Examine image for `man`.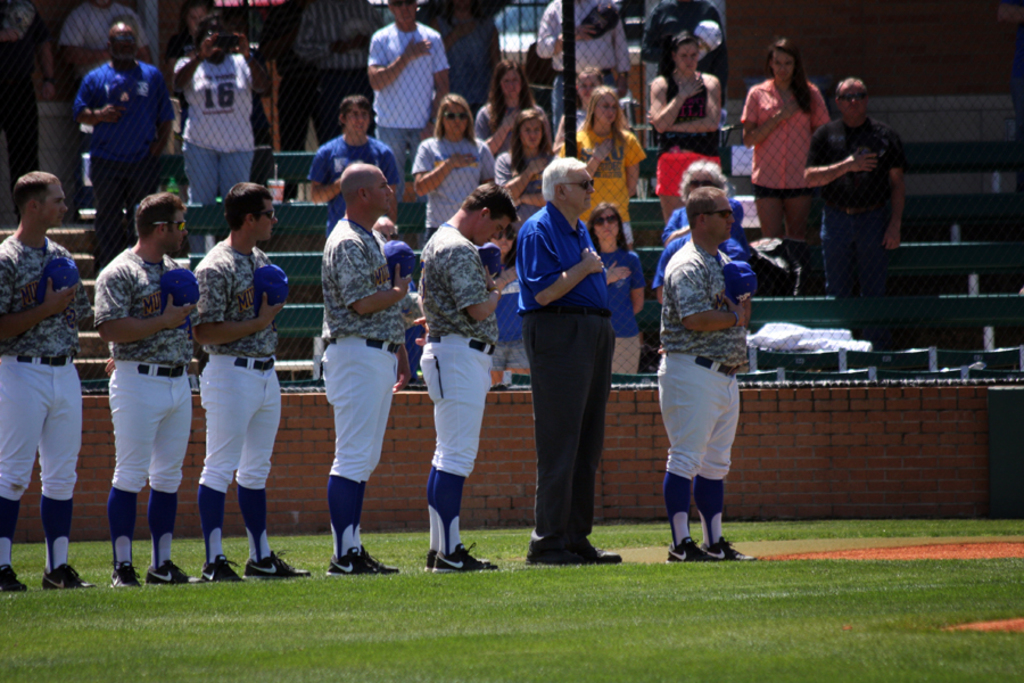
Examination result: l=298, t=0, r=379, b=132.
